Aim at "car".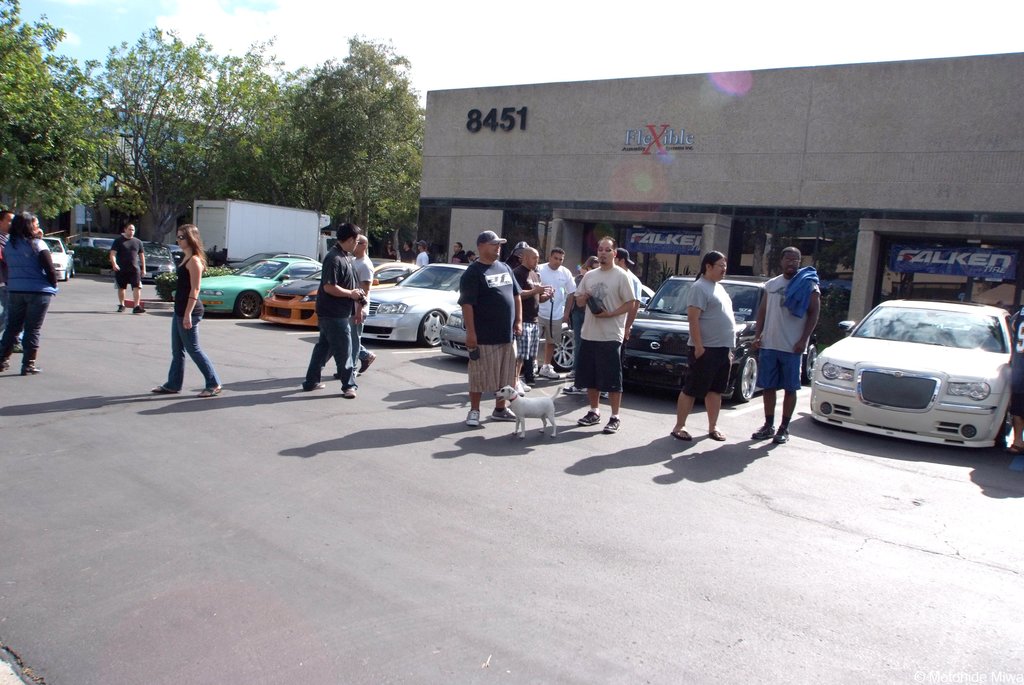
Aimed at bbox(29, 232, 74, 287).
